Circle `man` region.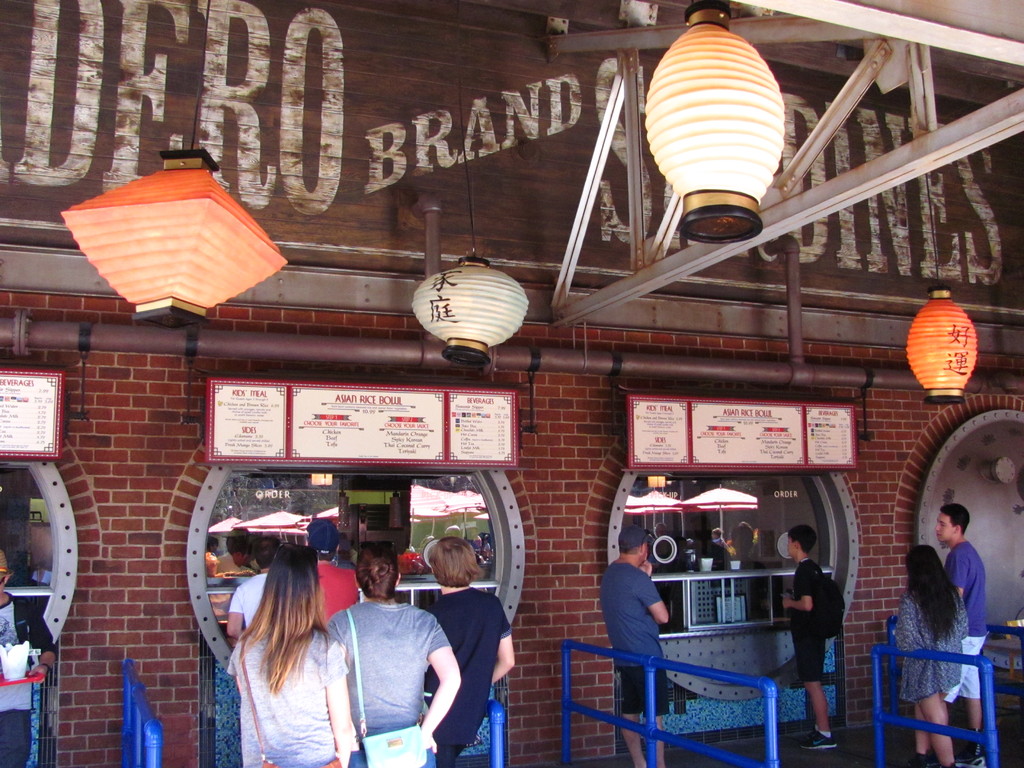
Region: {"left": 208, "top": 538, "right": 252, "bottom": 584}.
